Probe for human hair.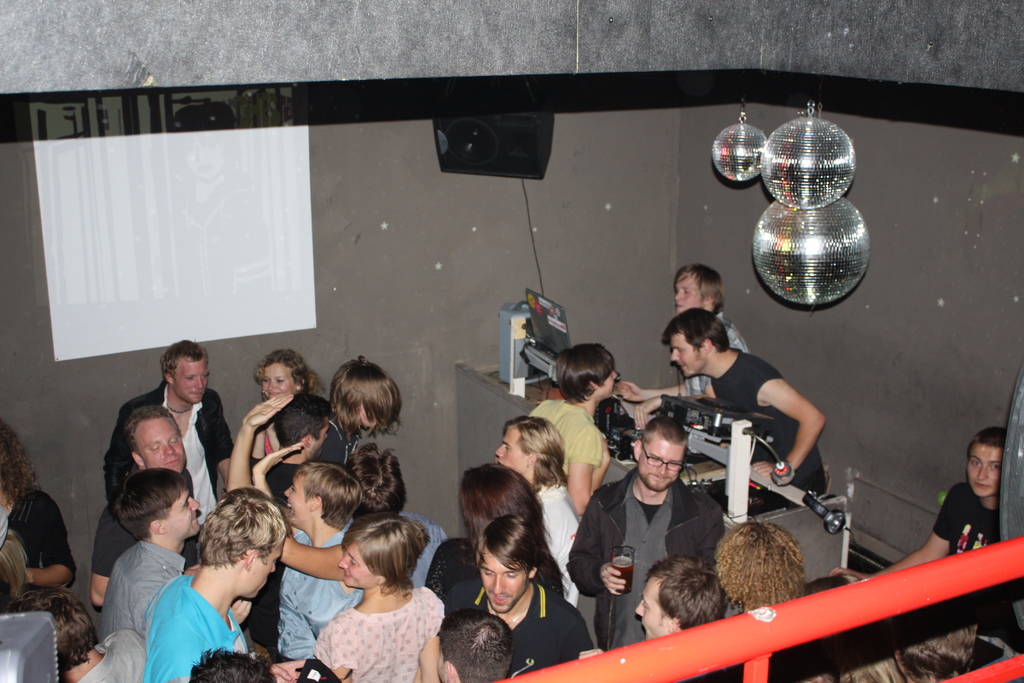
Probe result: l=472, t=513, r=541, b=588.
